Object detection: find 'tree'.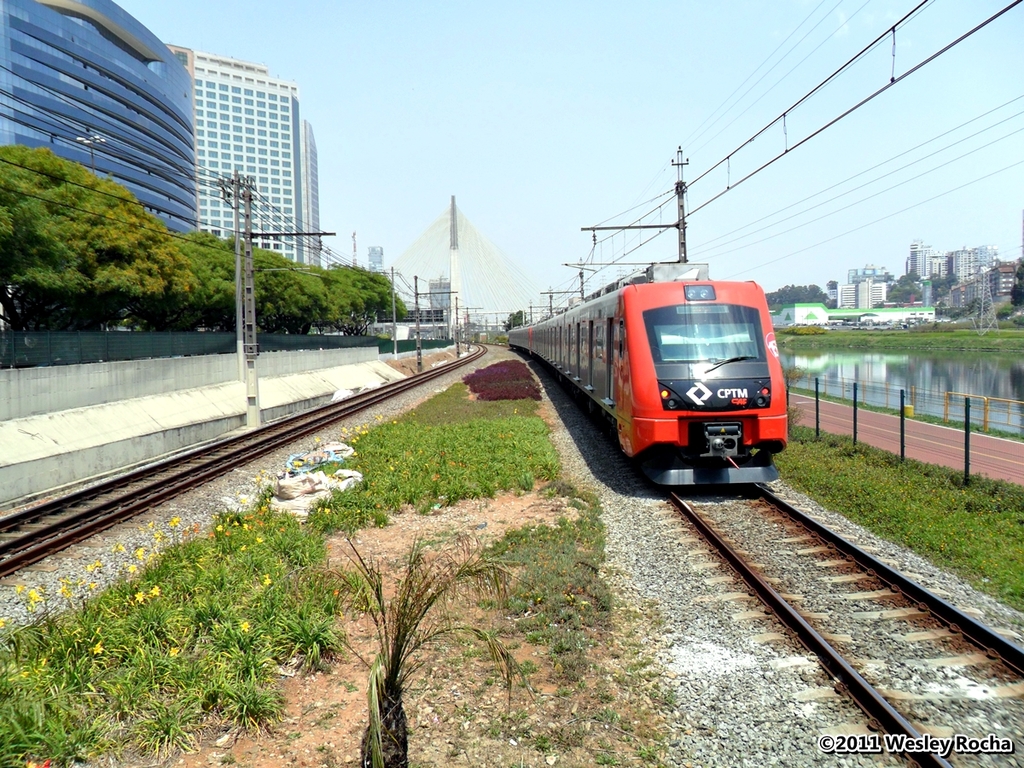
[left=318, top=527, right=528, bottom=767].
